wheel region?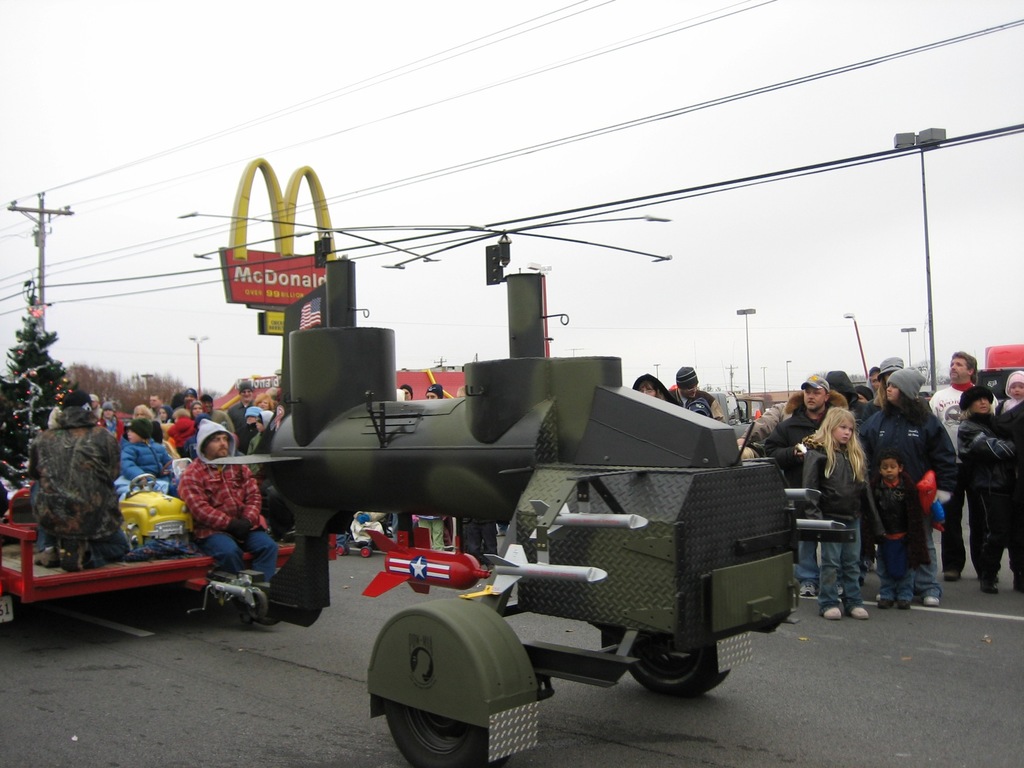
(left=625, top=632, right=732, bottom=696)
